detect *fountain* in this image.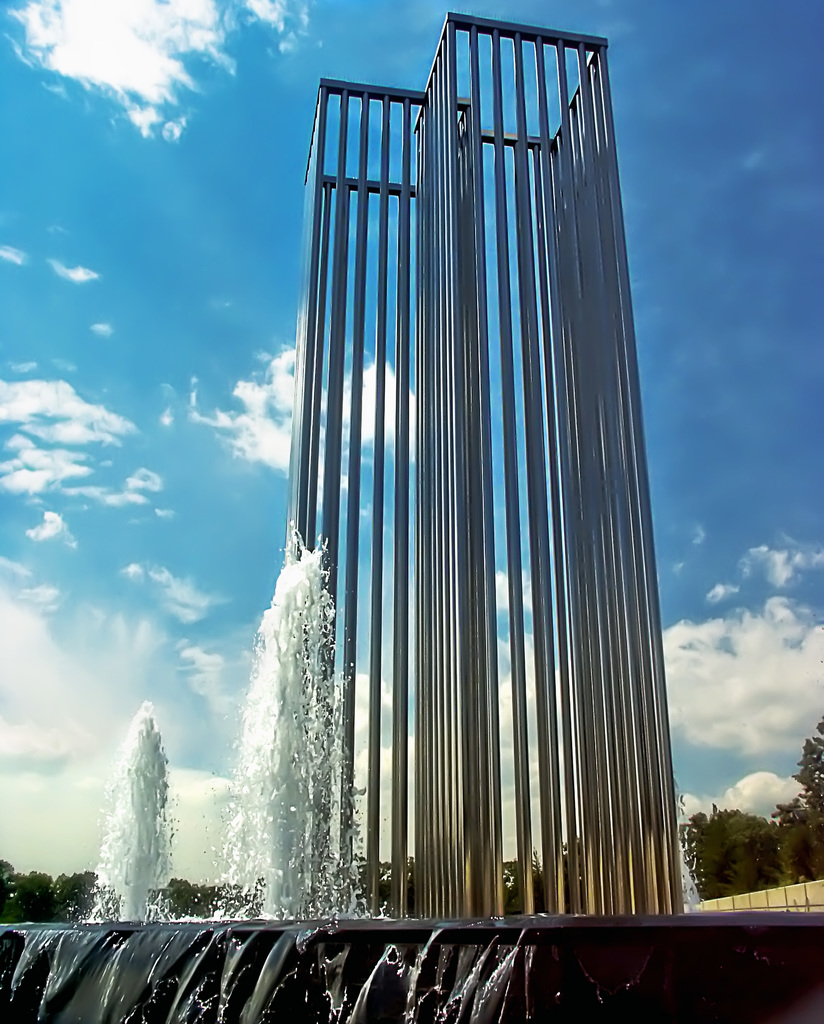
Detection: {"x1": 0, "y1": 522, "x2": 823, "y2": 1023}.
